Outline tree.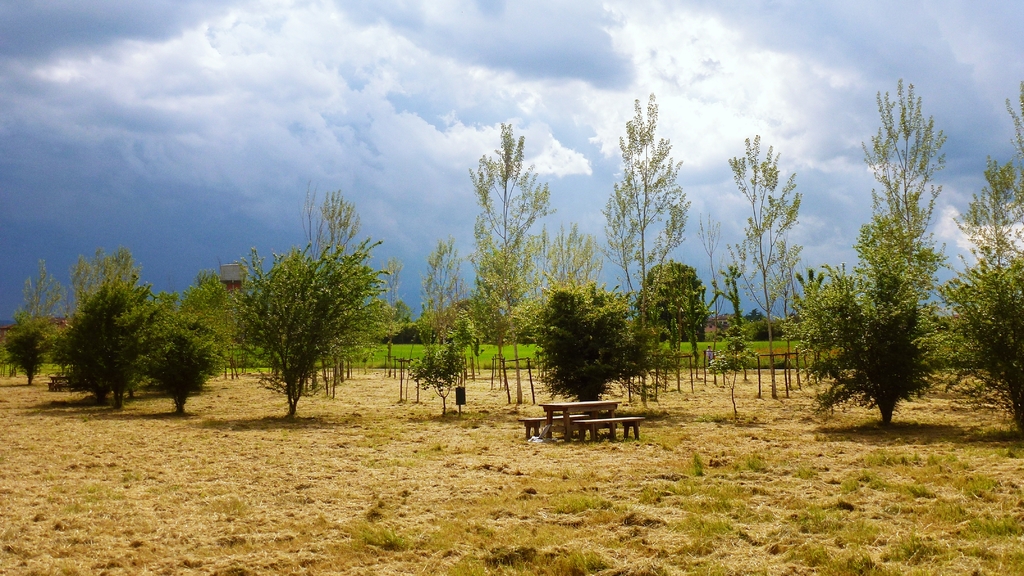
Outline: l=131, t=271, r=232, b=420.
